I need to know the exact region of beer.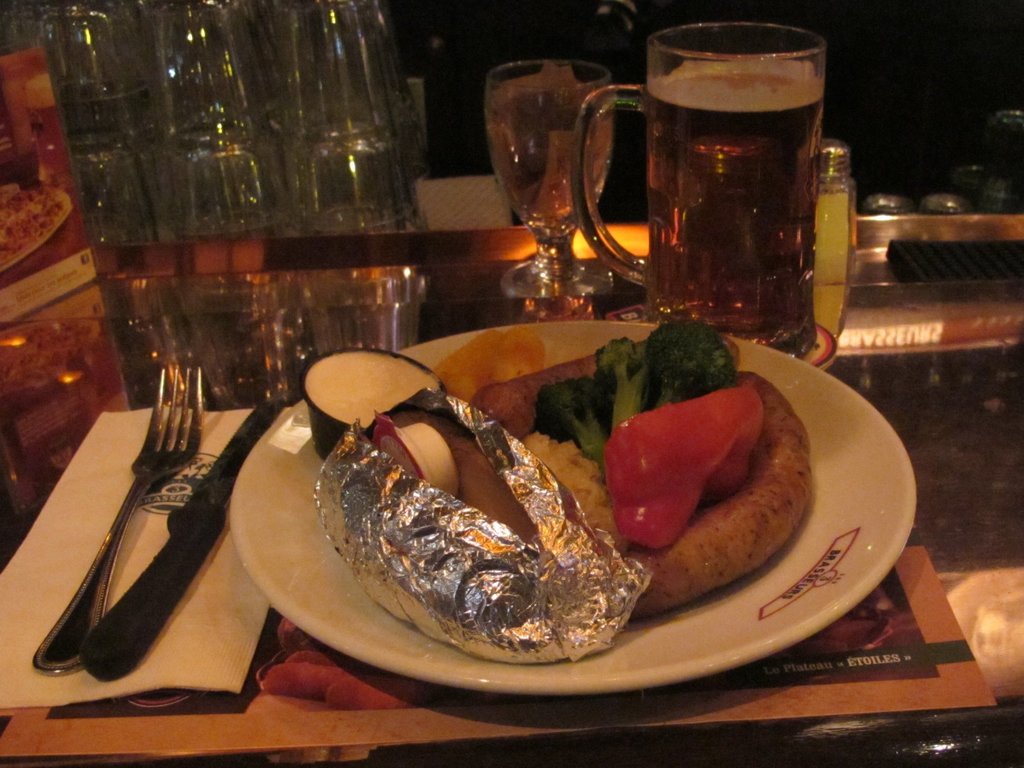
Region: pyautogui.locateOnScreen(575, 20, 838, 356).
